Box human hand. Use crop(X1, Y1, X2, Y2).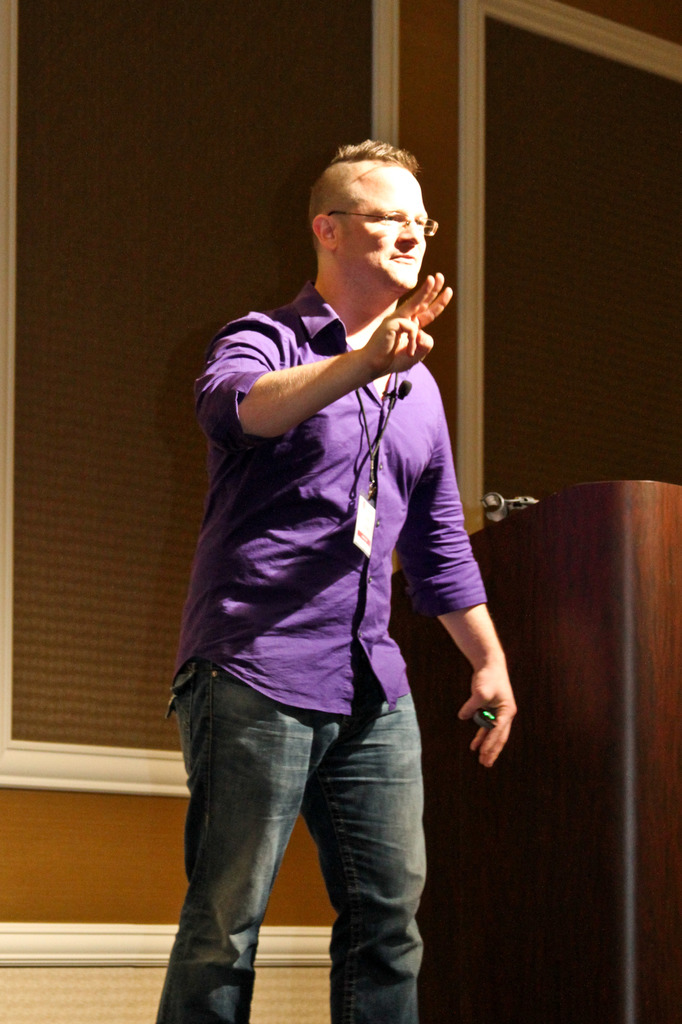
crop(454, 660, 519, 772).
